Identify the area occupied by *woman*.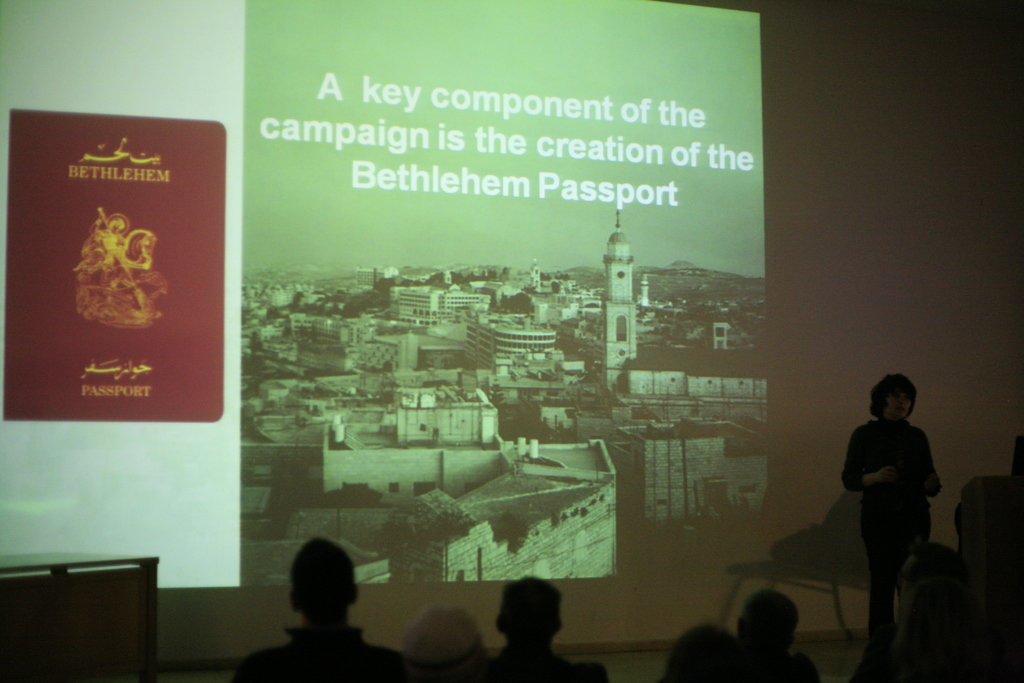
Area: Rect(840, 370, 945, 682).
